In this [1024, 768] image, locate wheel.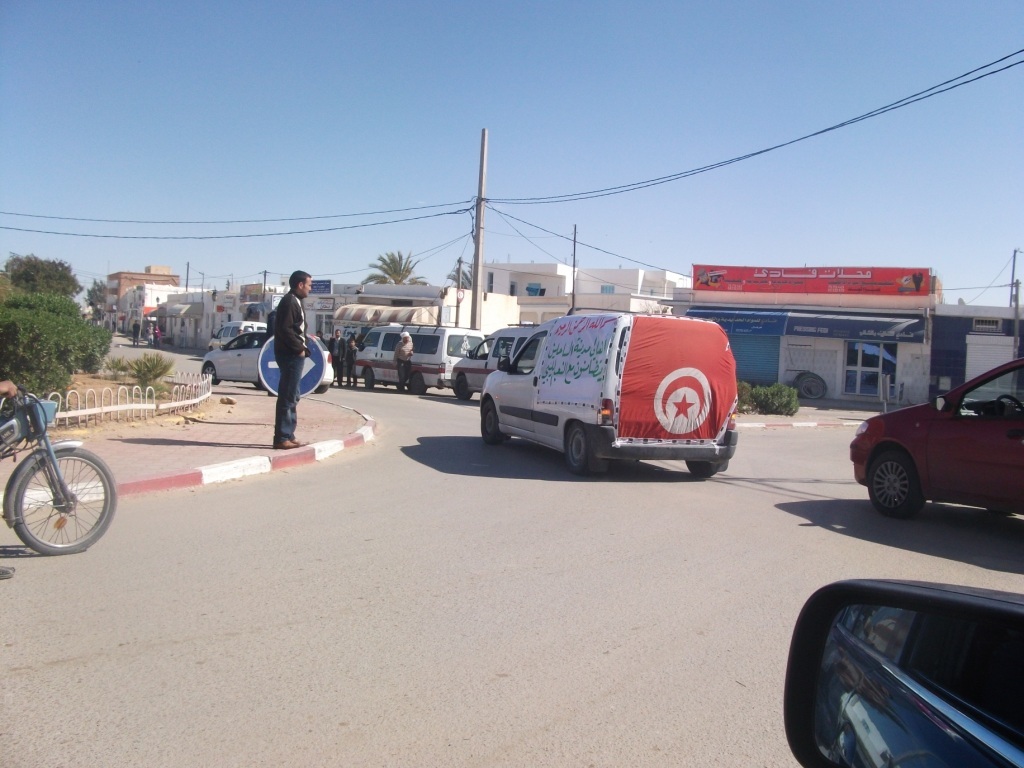
Bounding box: (x1=410, y1=371, x2=430, y2=395).
